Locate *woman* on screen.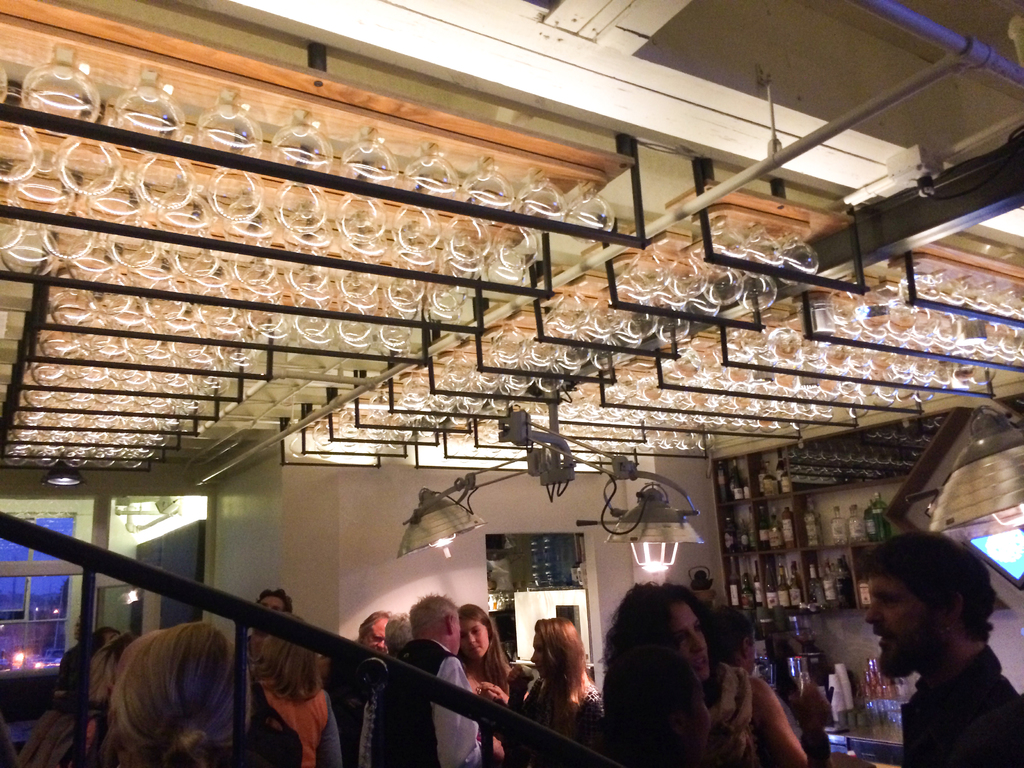
On screen at <bbox>715, 604, 828, 767</bbox>.
